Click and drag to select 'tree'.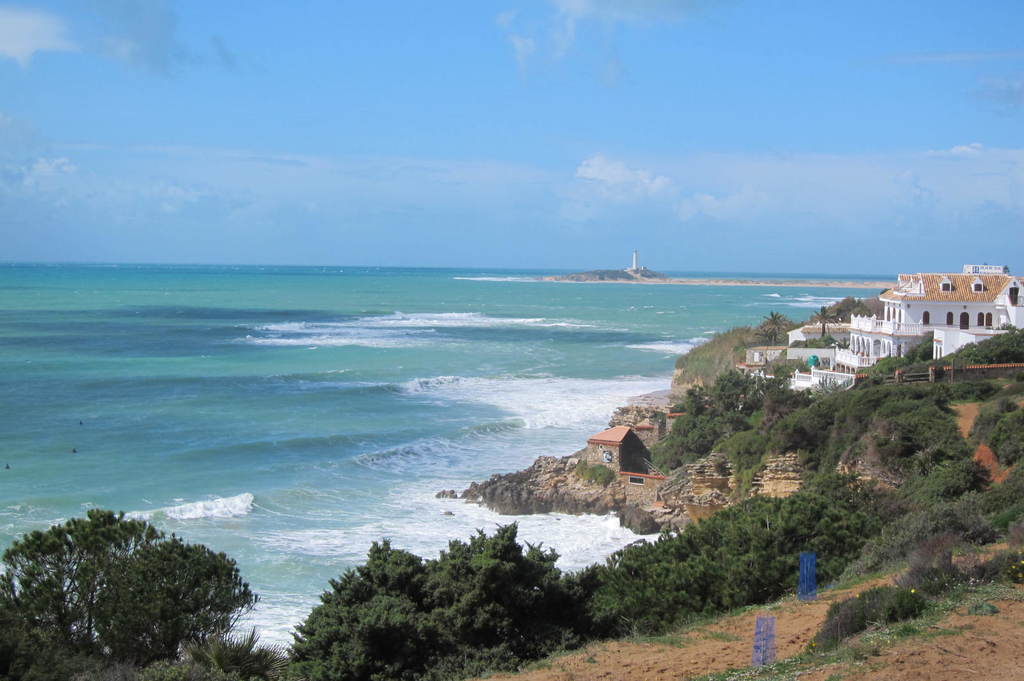
Selection: x1=22, y1=507, x2=264, y2=656.
